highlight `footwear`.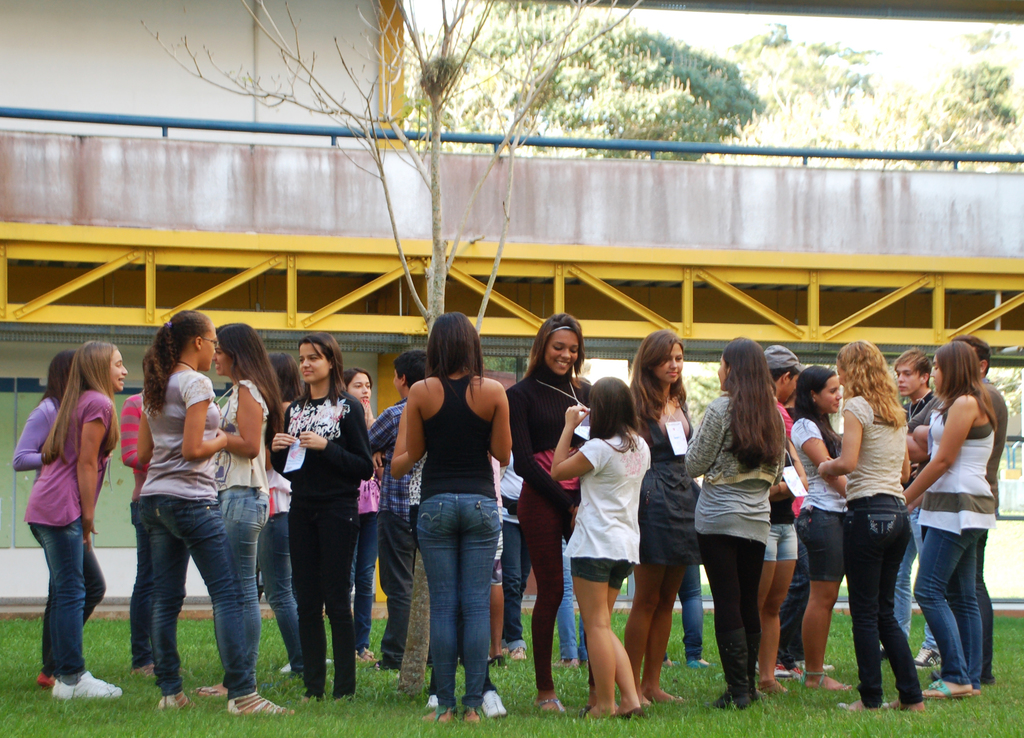
Highlighted region: x1=580, y1=704, x2=591, y2=724.
